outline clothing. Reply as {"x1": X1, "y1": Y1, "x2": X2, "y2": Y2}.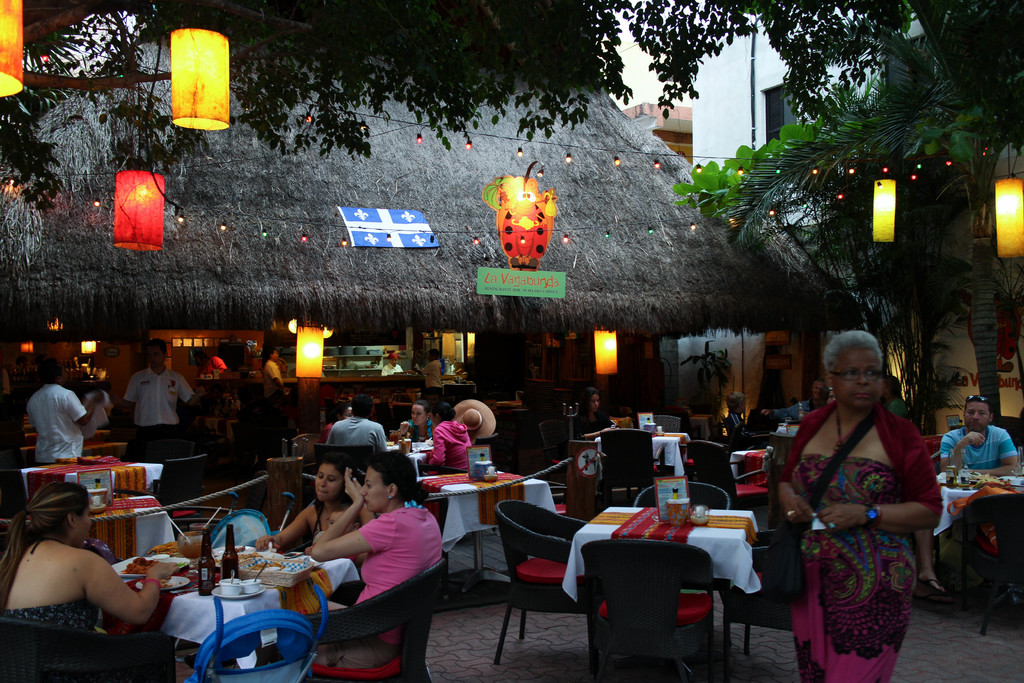
{"x1": 934, "y1": 424, "x2": 1023, "y2": 473}.
